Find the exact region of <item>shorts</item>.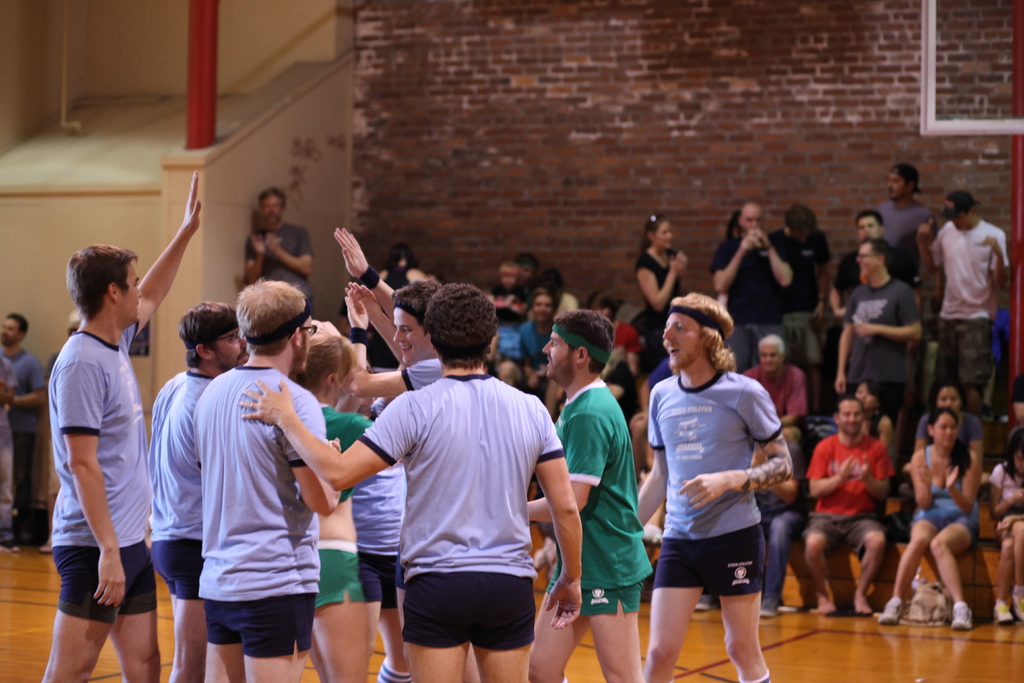
Exact region: [316,538,362,606].
